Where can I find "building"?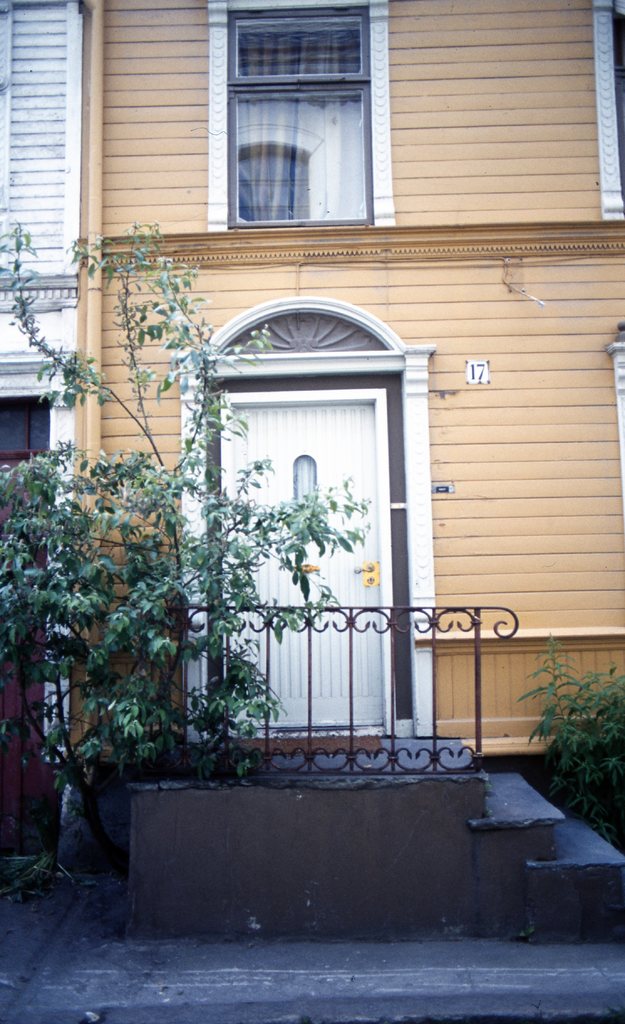
You can find it at BBox(63, 0, 624, 764).
